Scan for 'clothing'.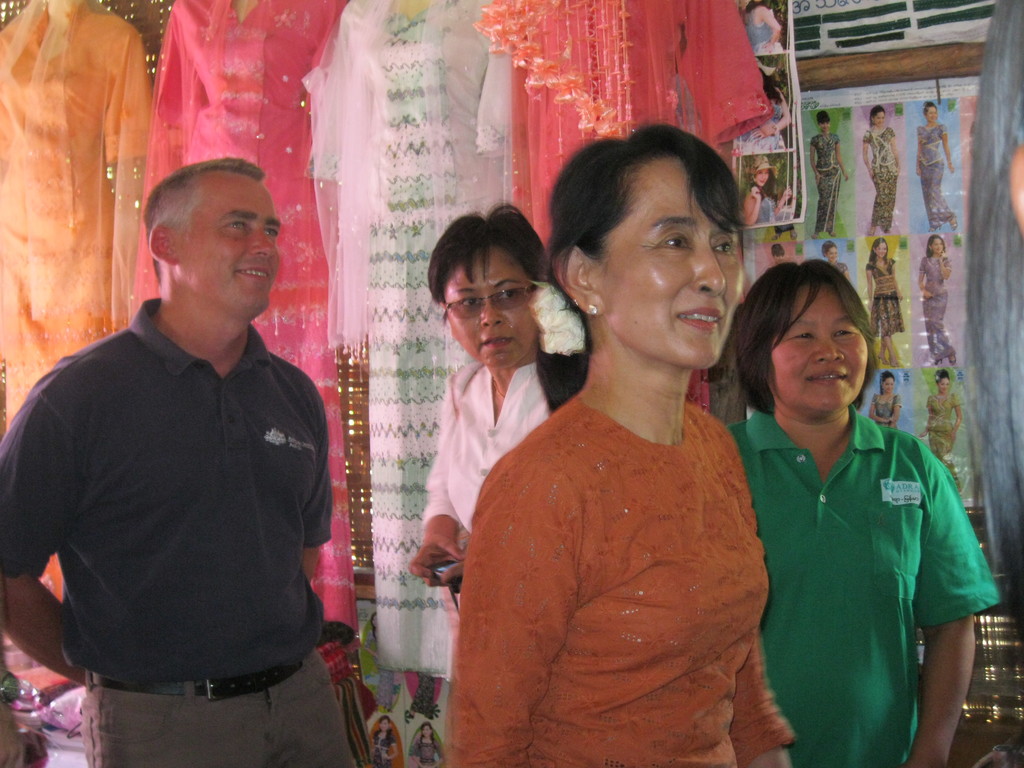
Scan result: 445:388:804:767.
